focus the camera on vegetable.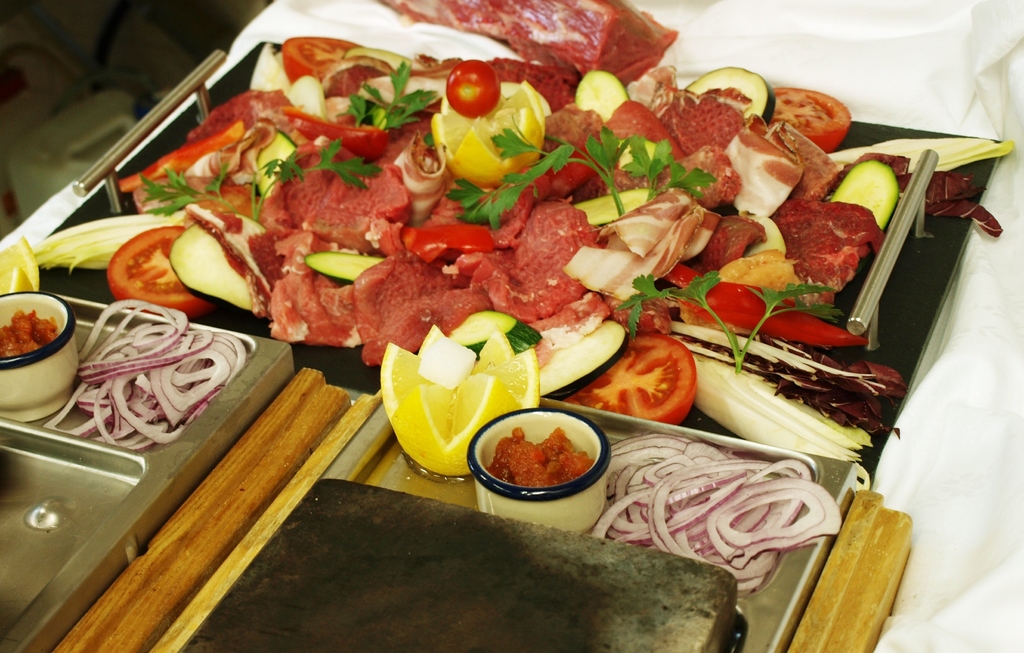
Focus region: bbox=(681, 65, 765, 124).
